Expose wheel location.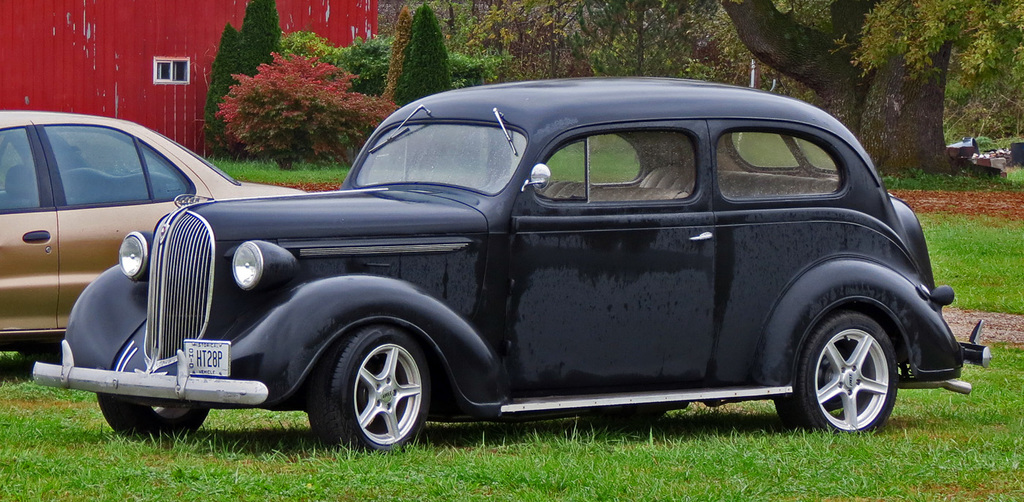
Exposed at 776/311/897/434.
